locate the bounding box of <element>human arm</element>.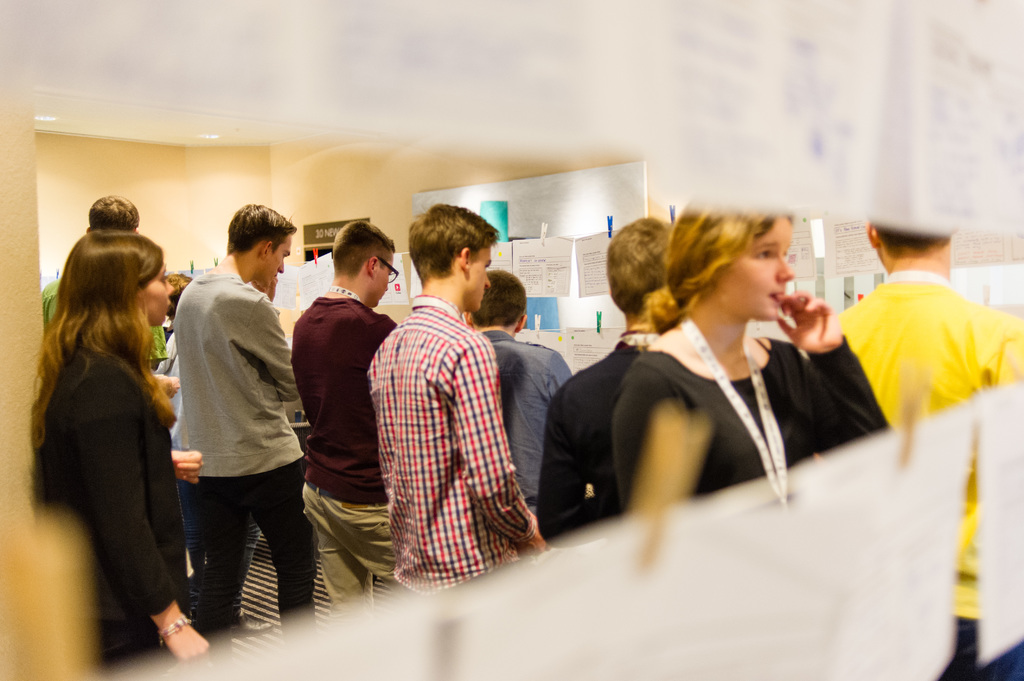
Bounding box: 174/448/203/487.
